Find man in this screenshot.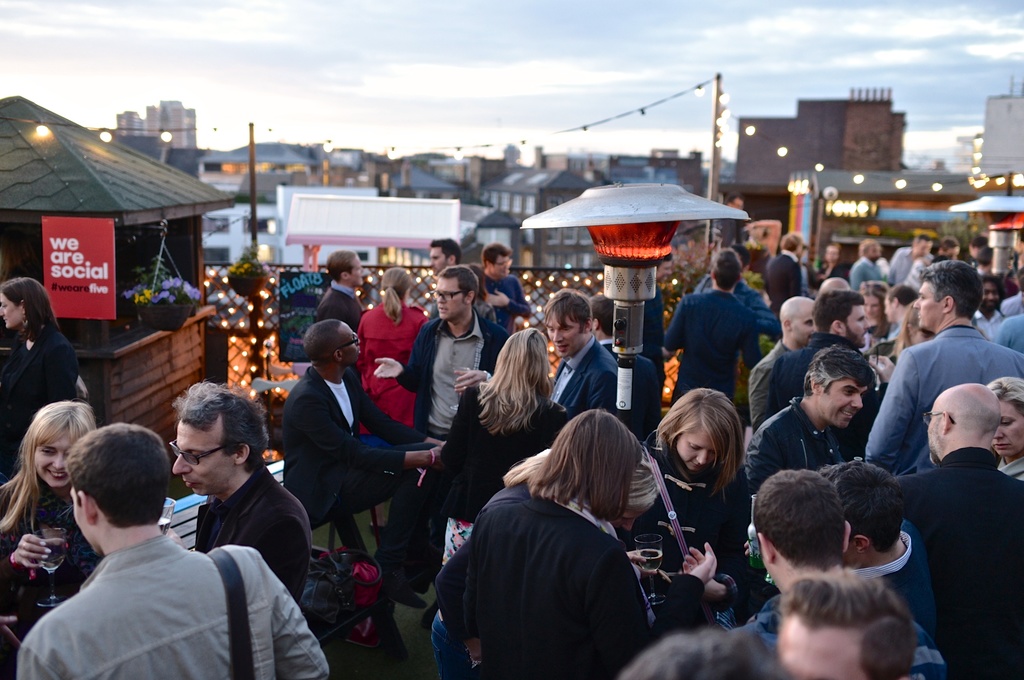
The bounding box for man is bbox=[279, 318, 446, 531].
